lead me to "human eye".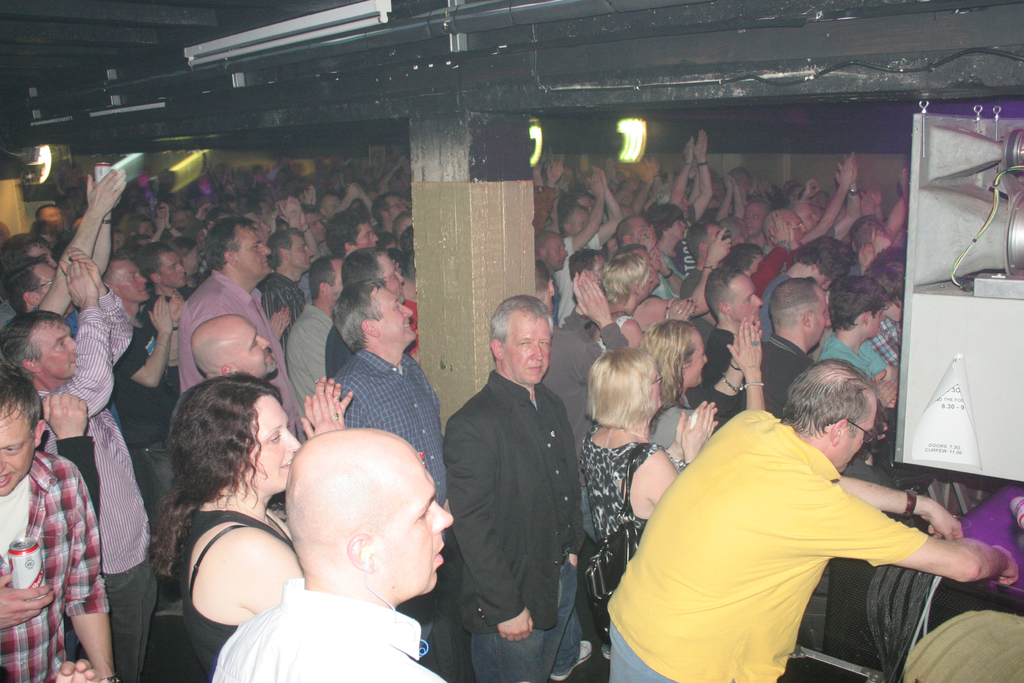
Lead to 3/441/26/457.
